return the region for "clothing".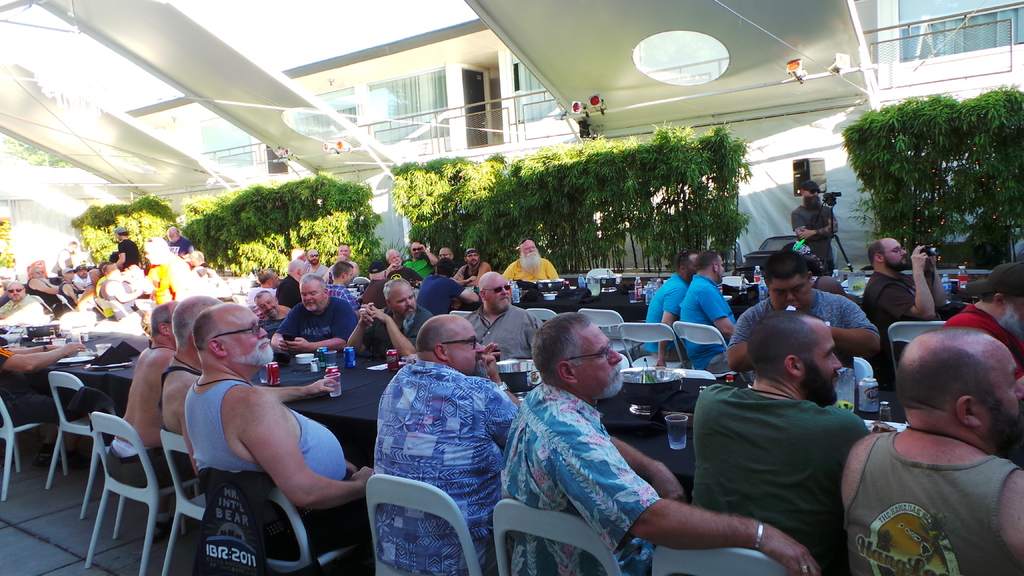
x1=274, y1=273, x2=305, y2=310.
